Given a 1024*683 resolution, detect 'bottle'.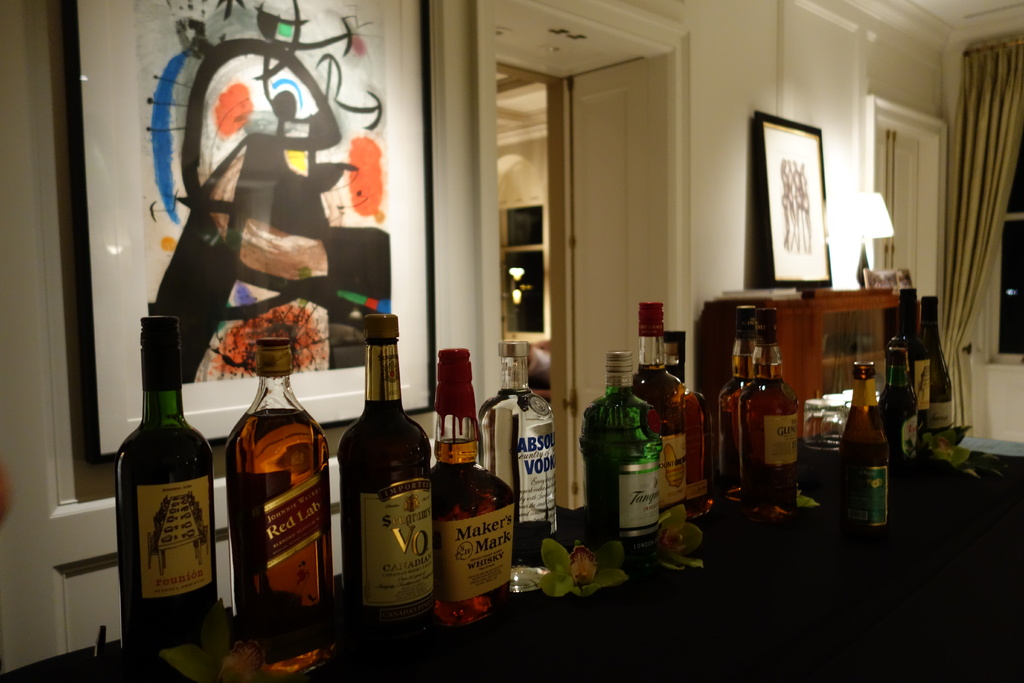
x1=627, y1=299, x2=694, y2=532.
